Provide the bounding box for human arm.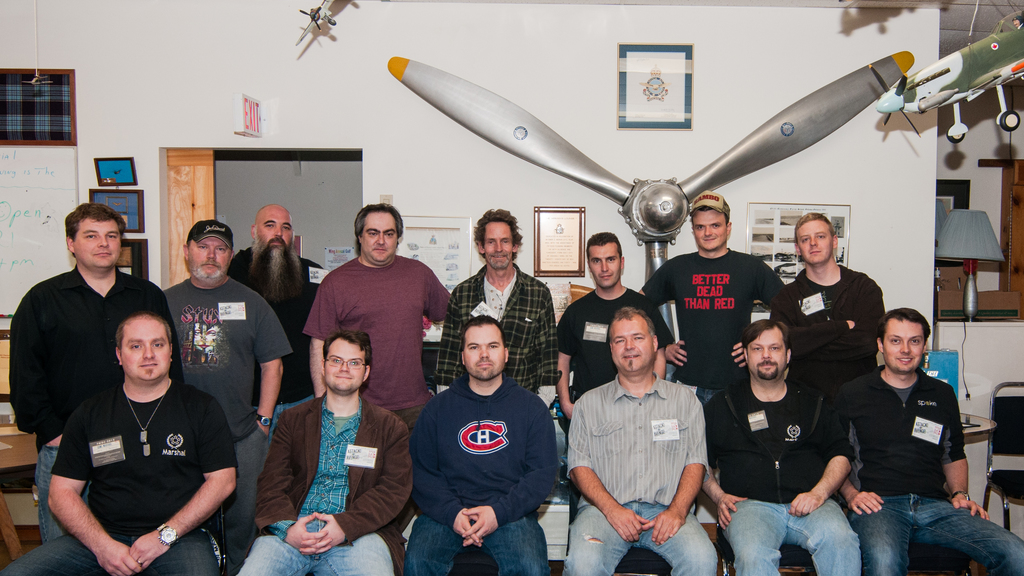
{"left": 304, "top": 418, "right": 420, "bottom": 561}.
